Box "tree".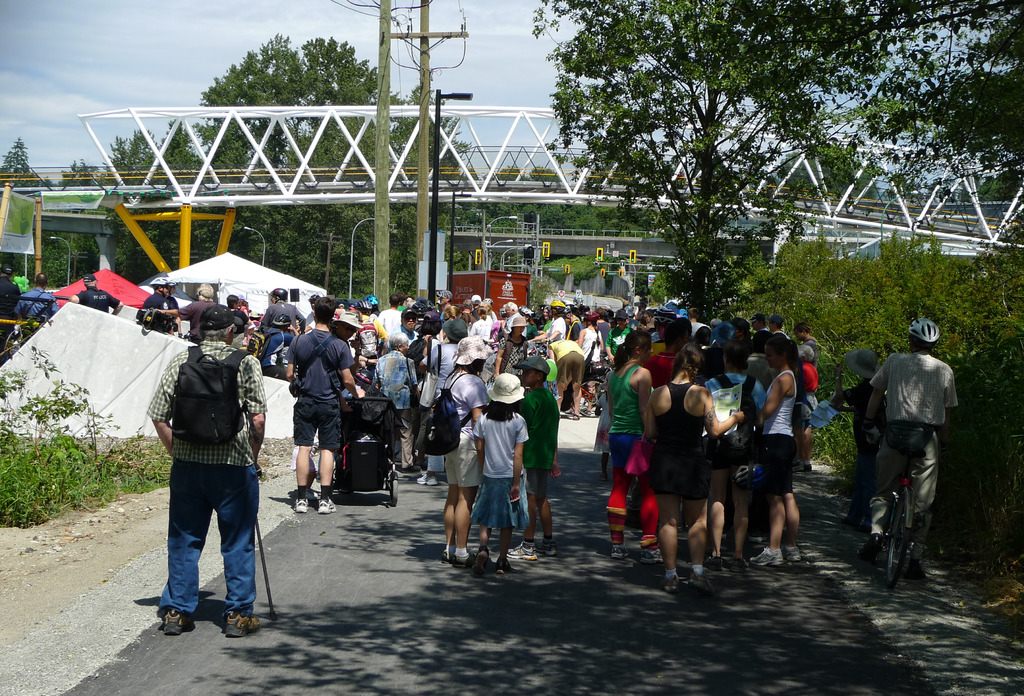
region(531, 0, 1023, 327).
